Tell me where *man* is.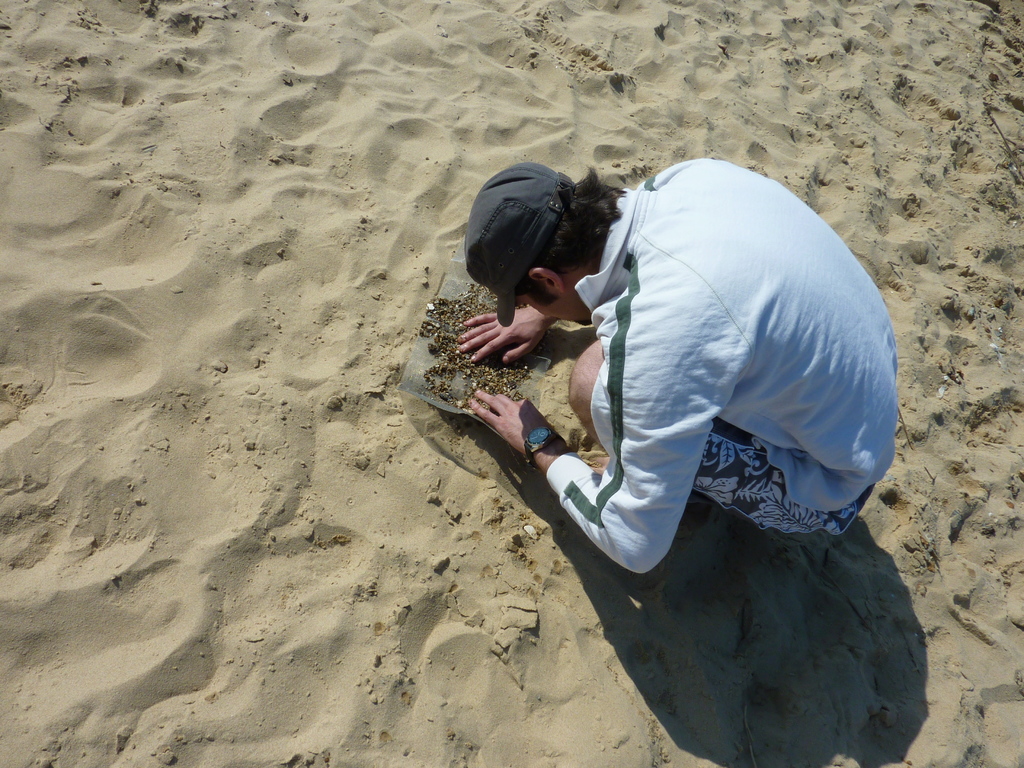
*man* is at crop(422, 147, 900, 607).
